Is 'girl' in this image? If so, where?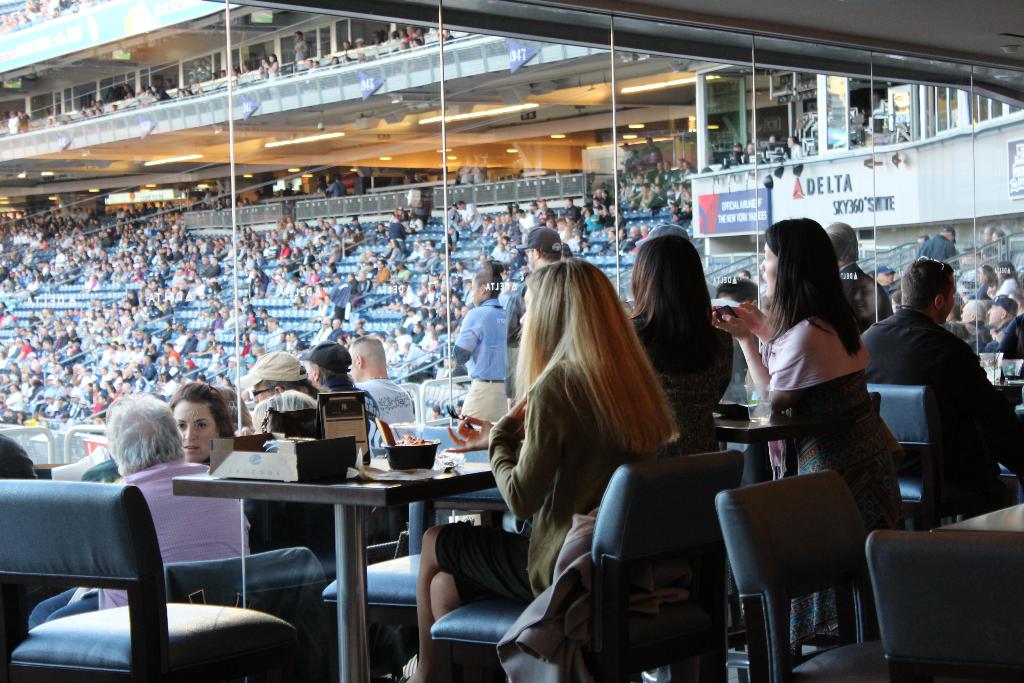
Yes, at [628, 237, 732, 436].
